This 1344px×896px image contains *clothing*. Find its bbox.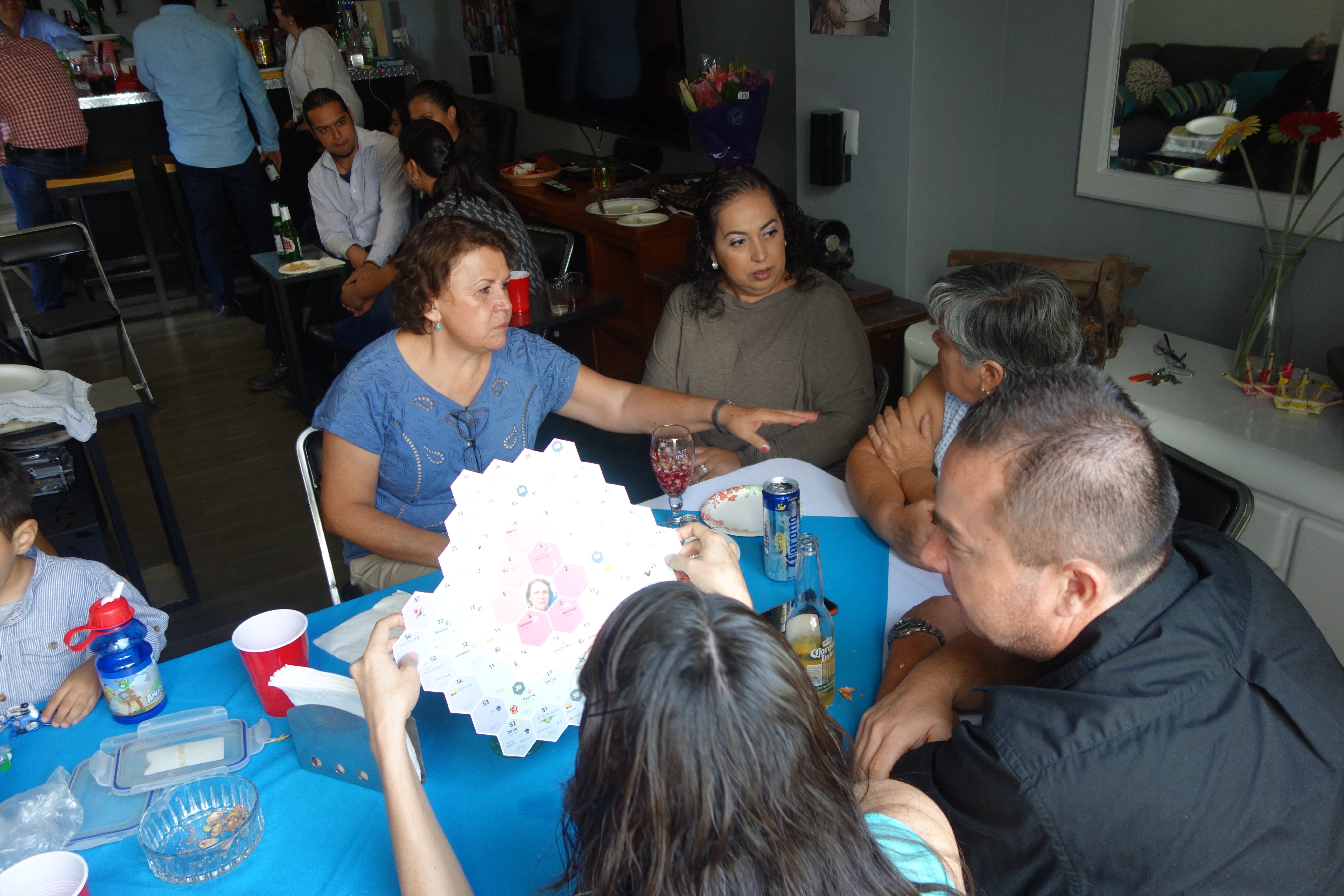
5/2/22/14.
